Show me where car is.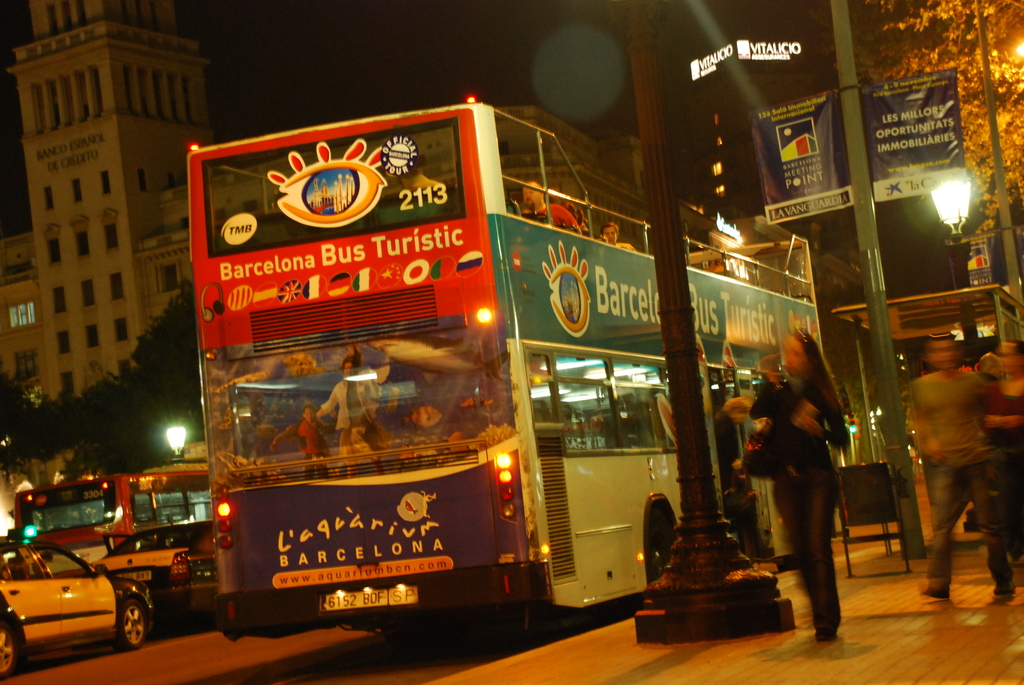
car is at region(7, 539, 157, 663).
